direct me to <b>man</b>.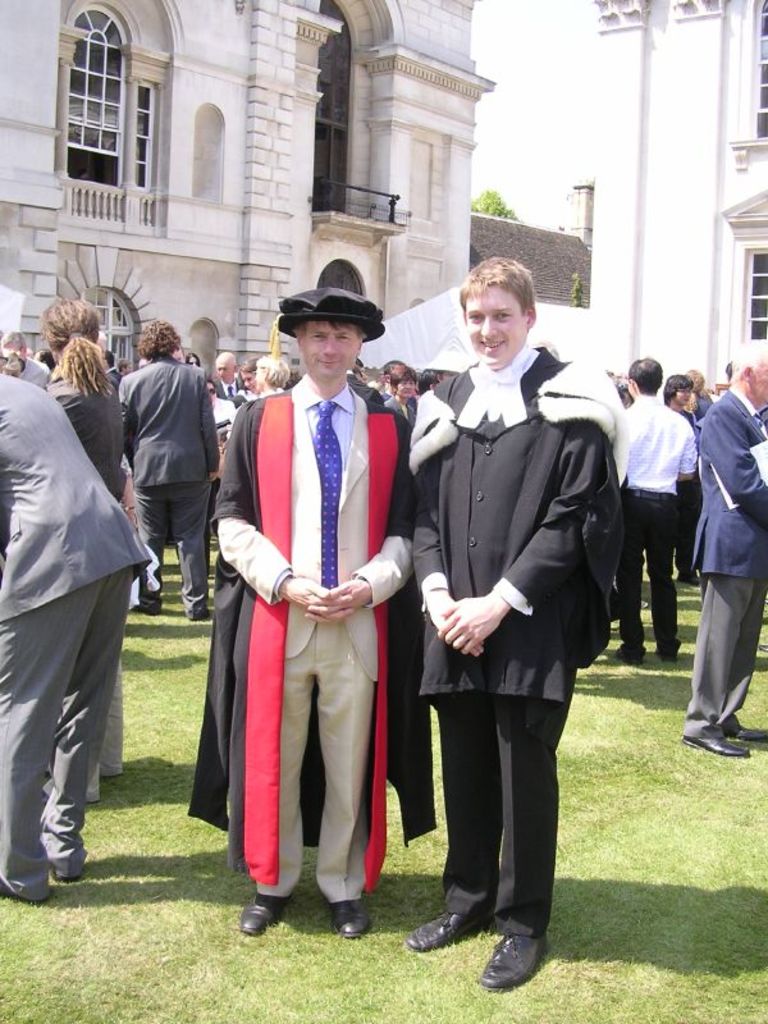
Direction: (x1=260, y1=353, x2=298, y2=399).
